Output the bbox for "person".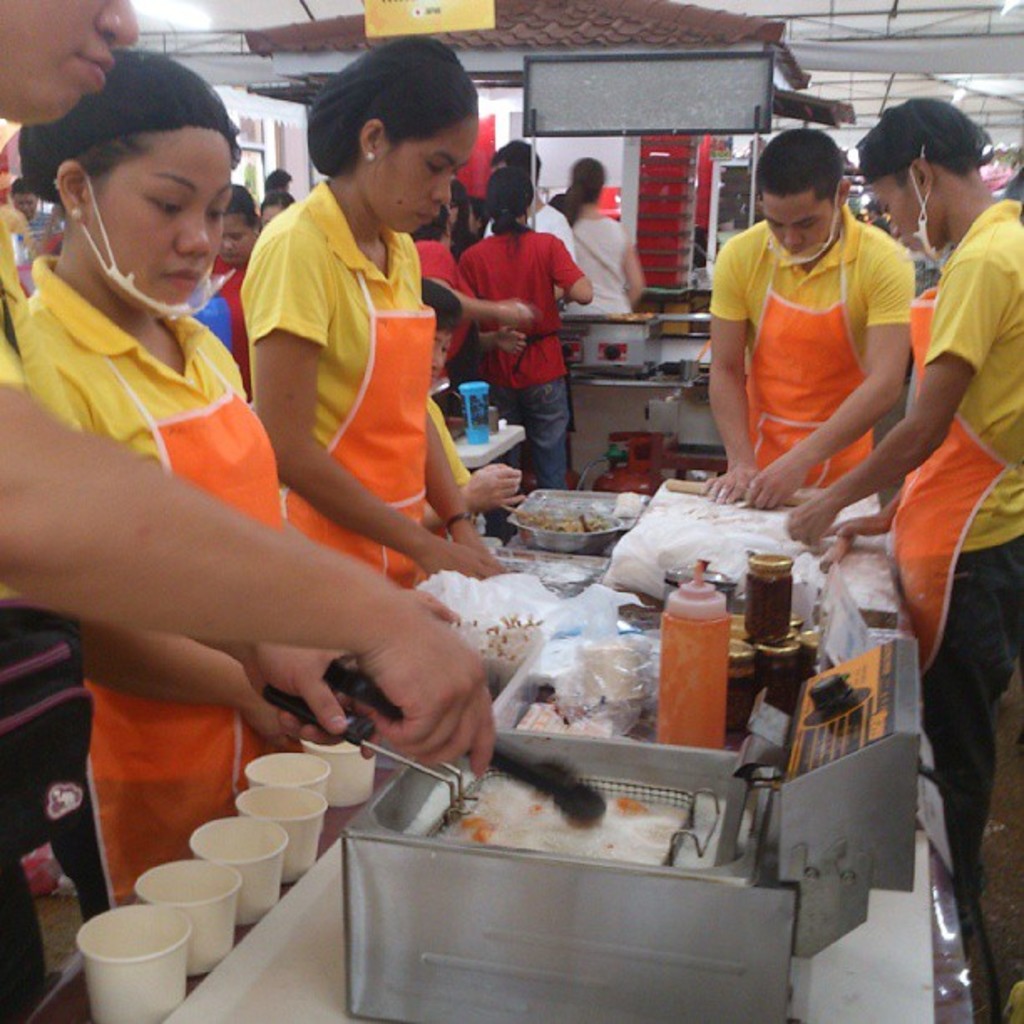
region(781, 89, 1022, 955).
